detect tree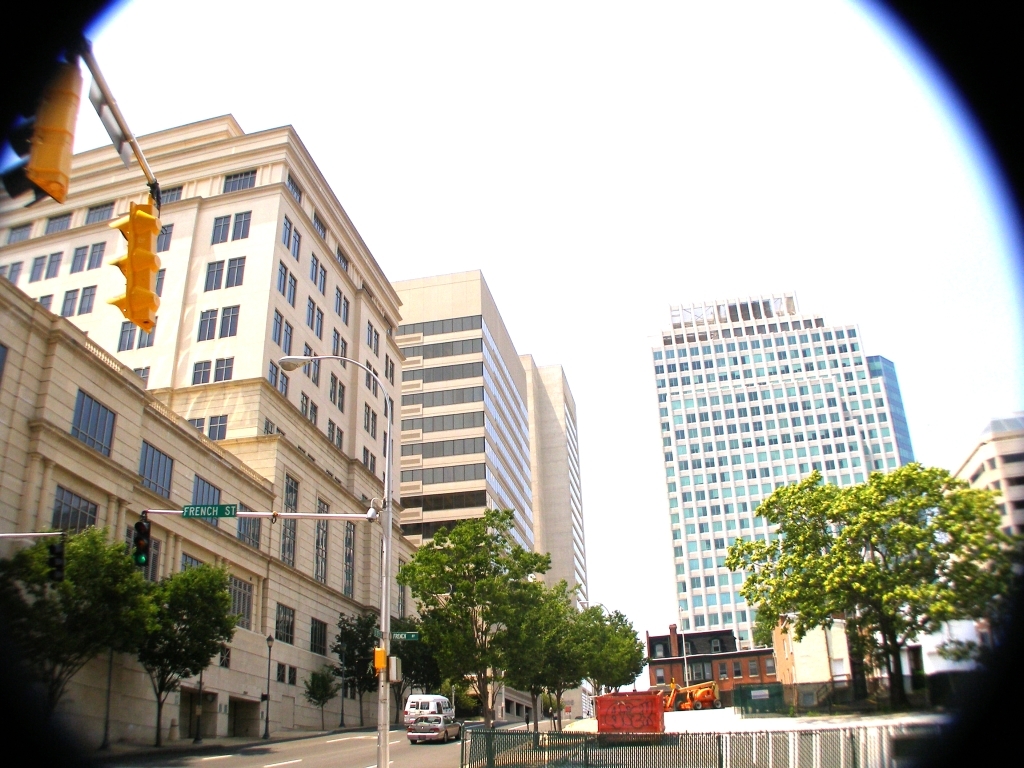
[left=540, top=586, right=602, bottom=744]
